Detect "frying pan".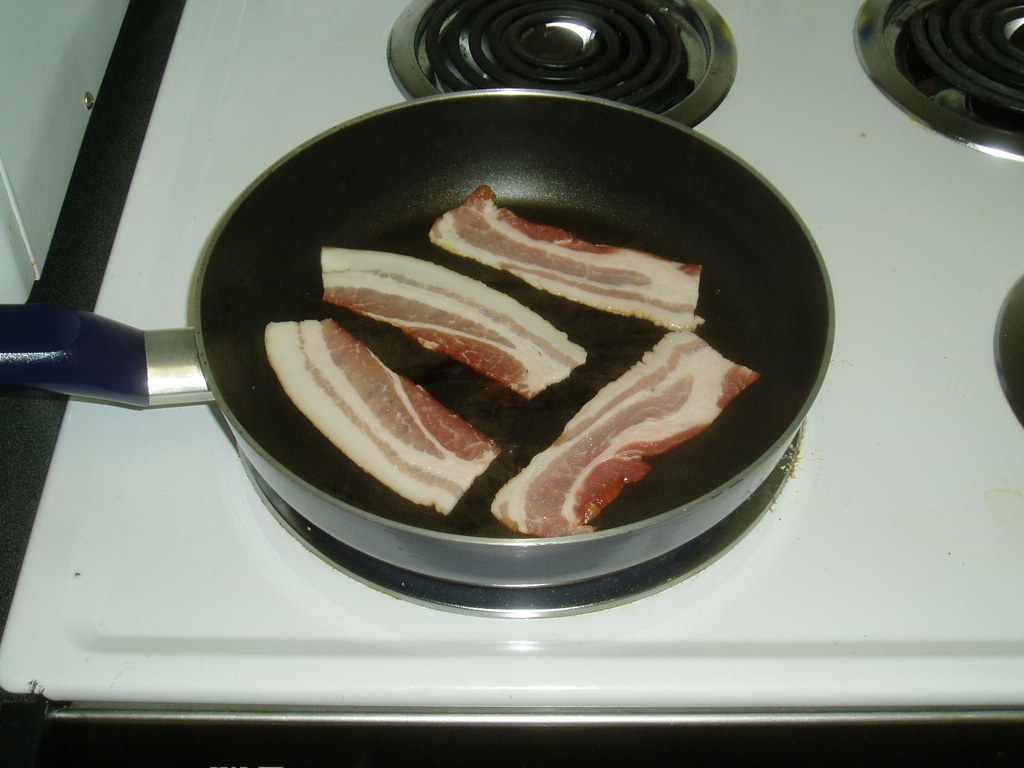
Detected at (x1=0, y1=91, x2=839, y2=590).
